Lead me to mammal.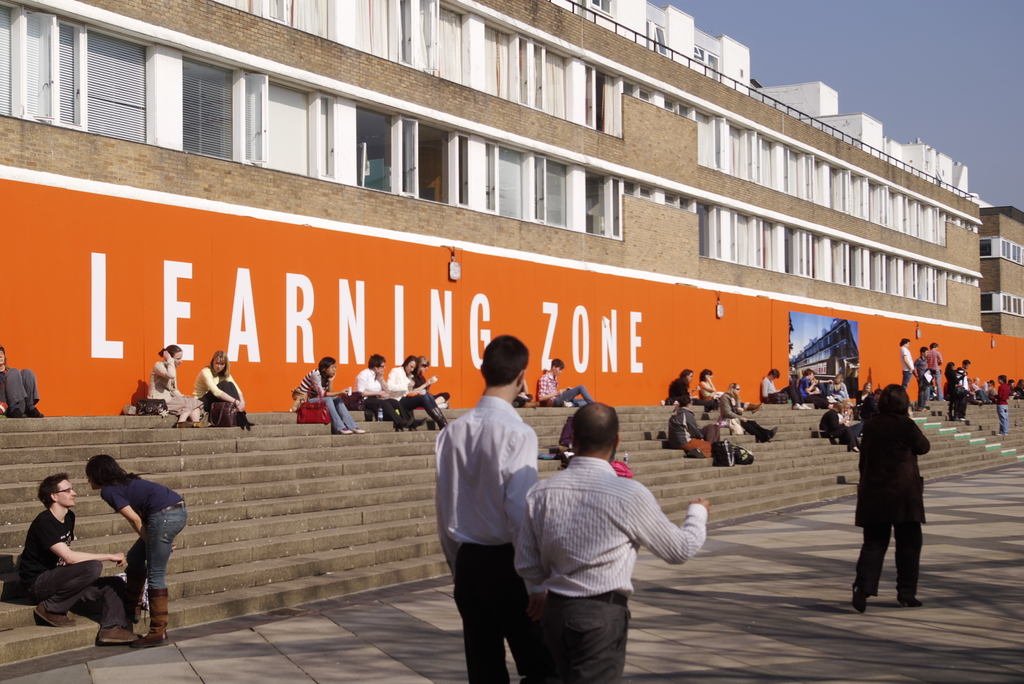
Lead to region(1010, 378, 1014, 394).
